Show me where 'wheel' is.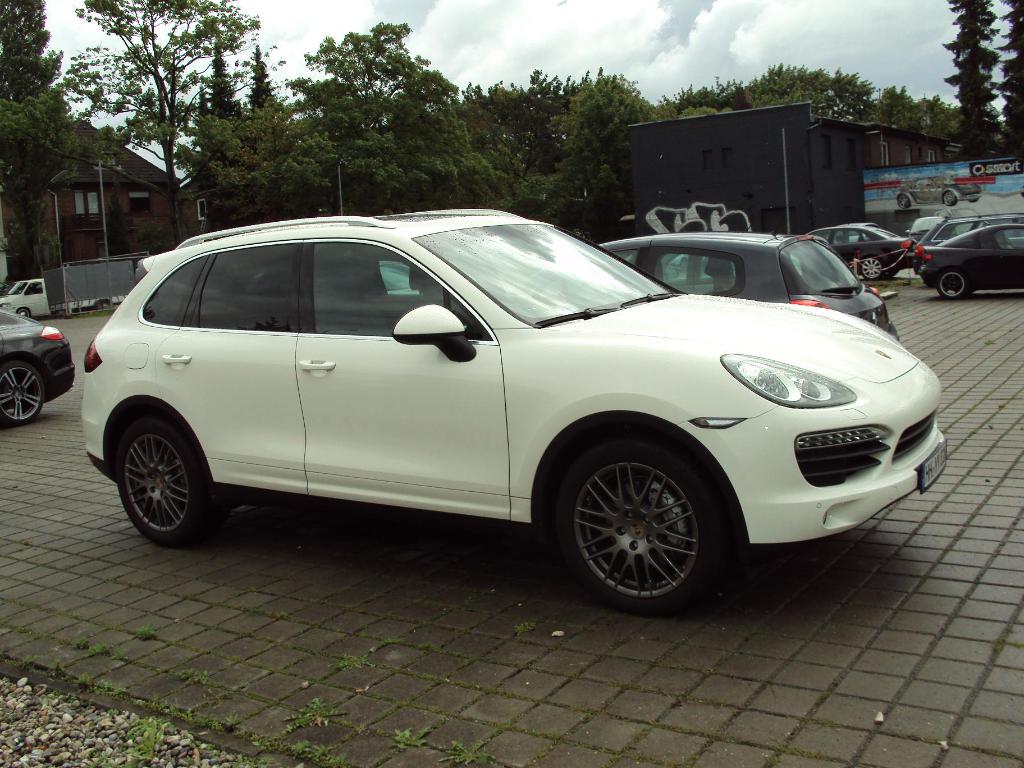
'wheel' is at [x1=938, y1=188, x2=964, y2=210].
